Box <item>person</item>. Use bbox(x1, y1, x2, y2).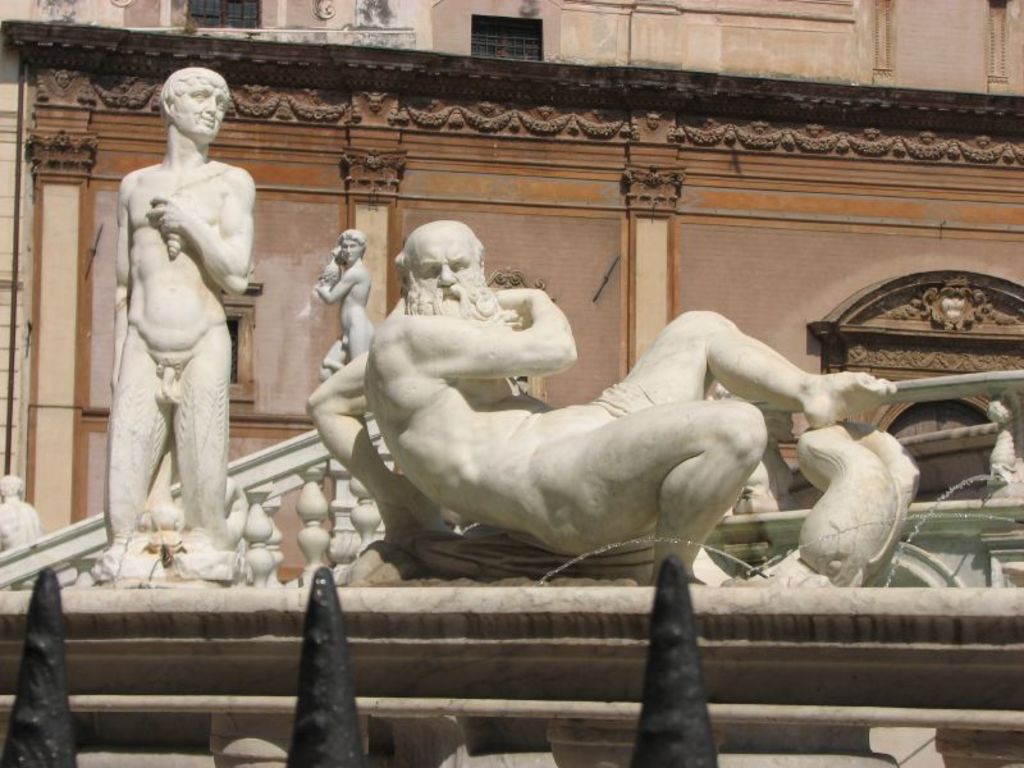
bbox(87, 54, 252, 566).
